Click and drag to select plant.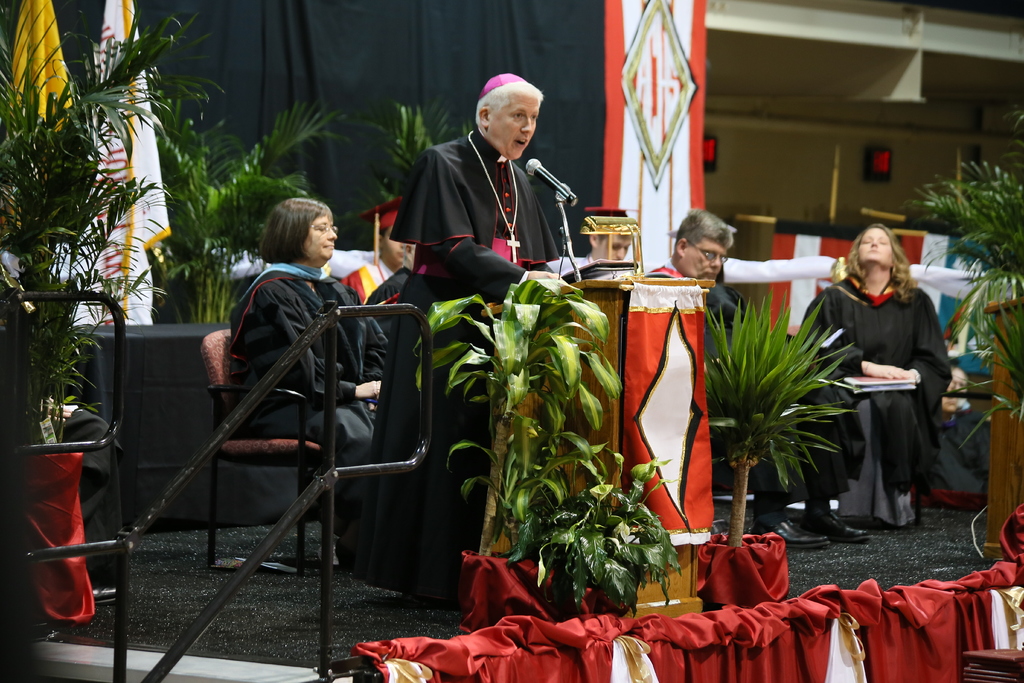
Selection: 0,9,236,452.
